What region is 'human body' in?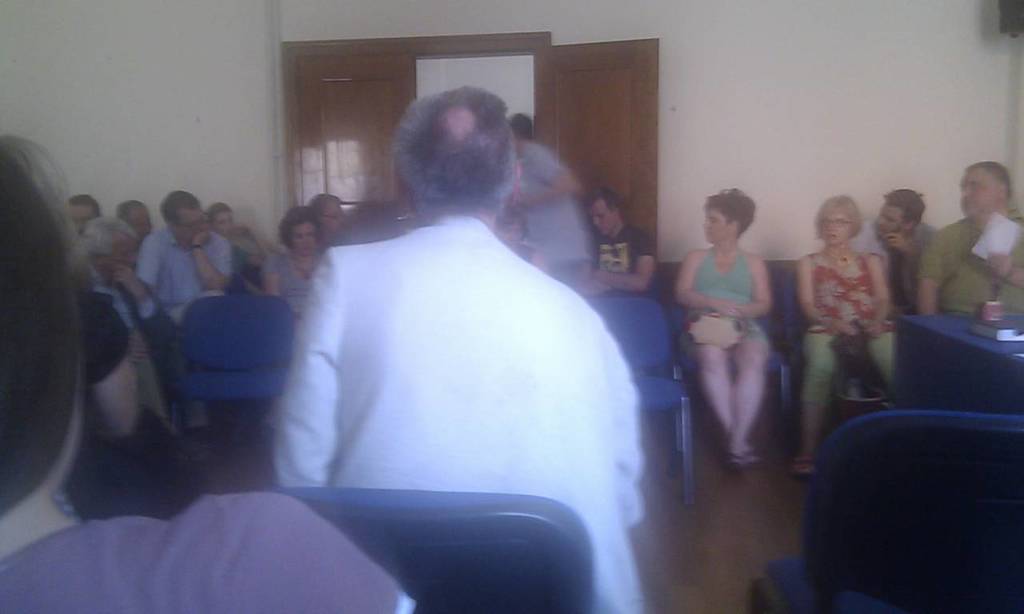
<bbox>575, 225, 654, 294</bbox>.
